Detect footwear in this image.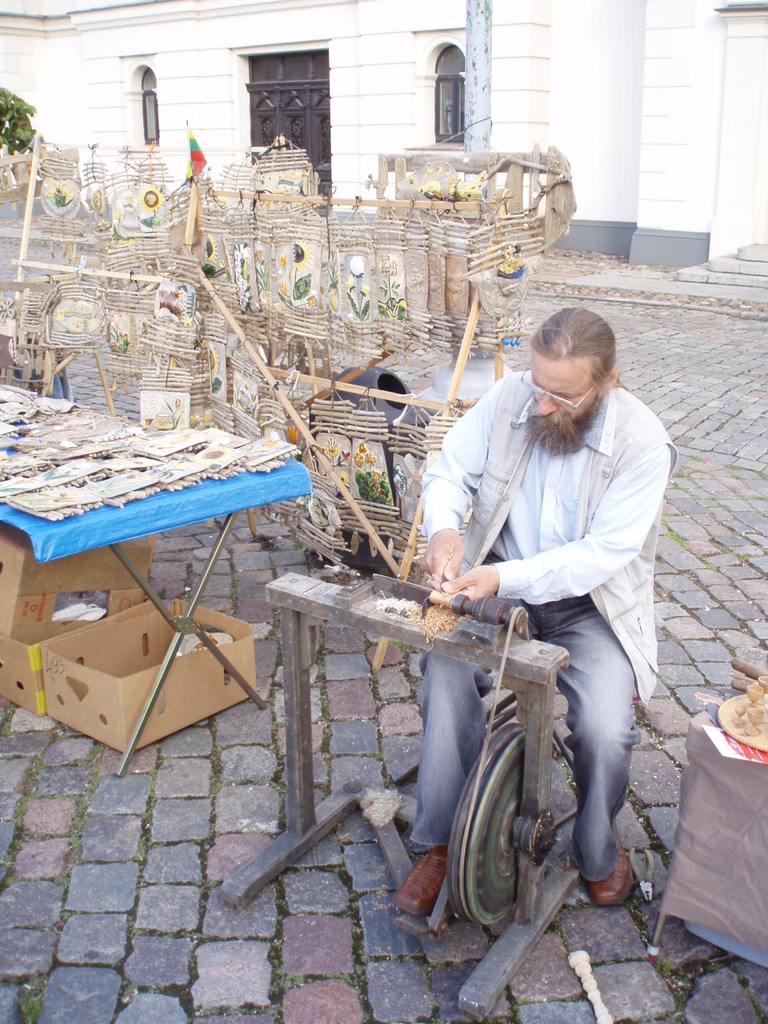
Detection: [left=577, top=835, right=630, bottom=907].
